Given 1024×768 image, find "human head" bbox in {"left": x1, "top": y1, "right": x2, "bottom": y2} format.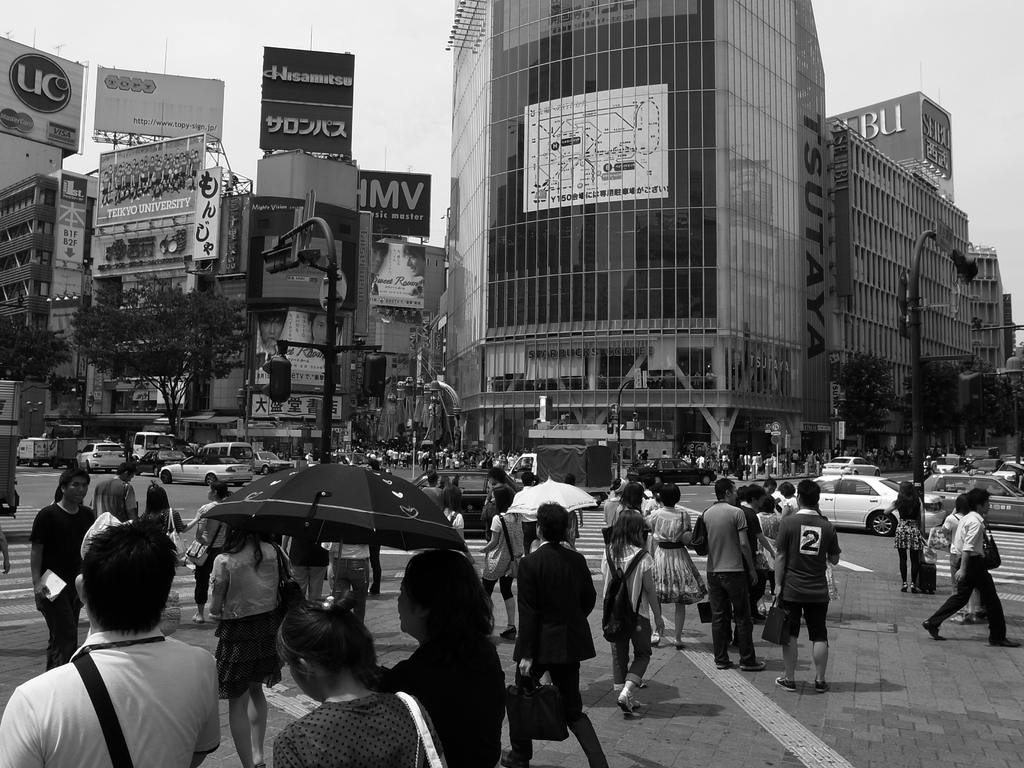
{"left": 264, "top": 621, "right": 366, "bottom": 711}.
